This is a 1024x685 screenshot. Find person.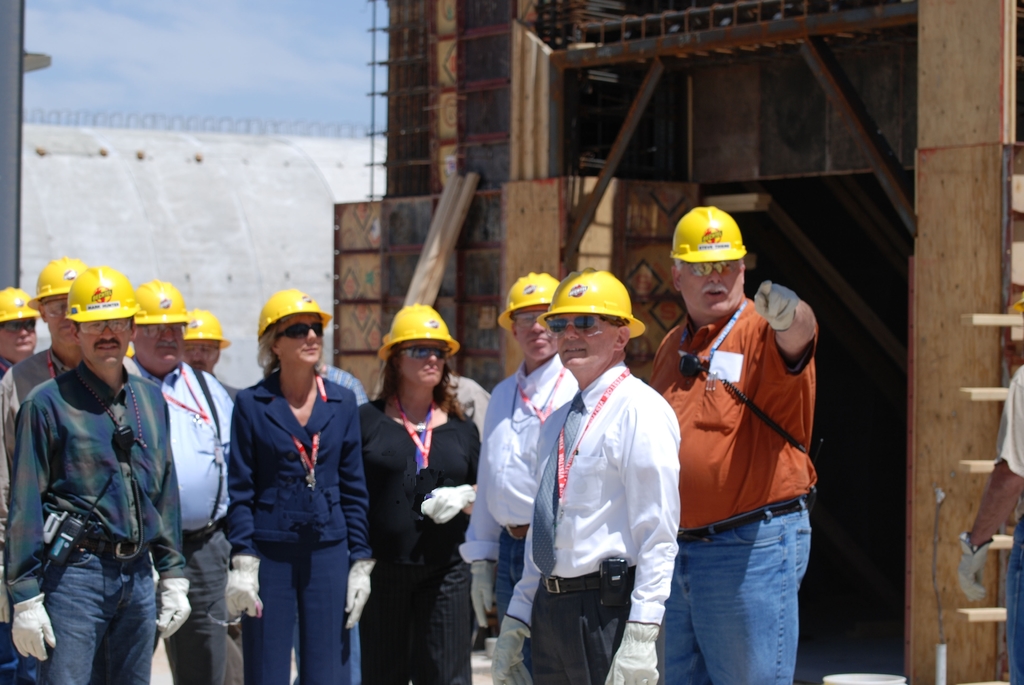
Bounding box: box(222, 290, 380, 684).
